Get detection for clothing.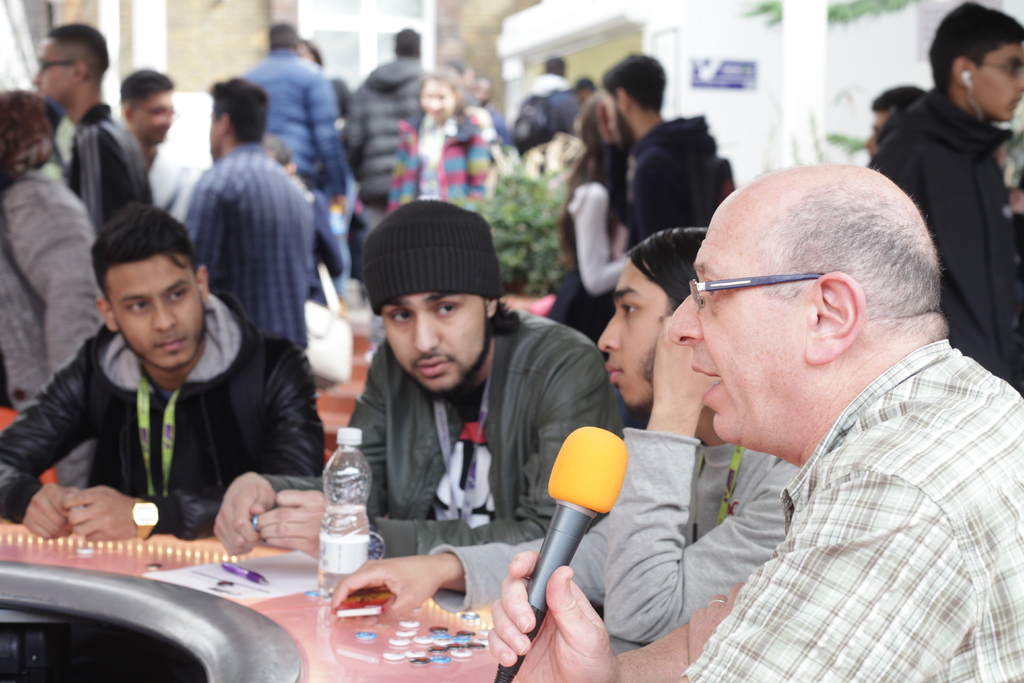
Detection: [242, 52, 353, 198].
